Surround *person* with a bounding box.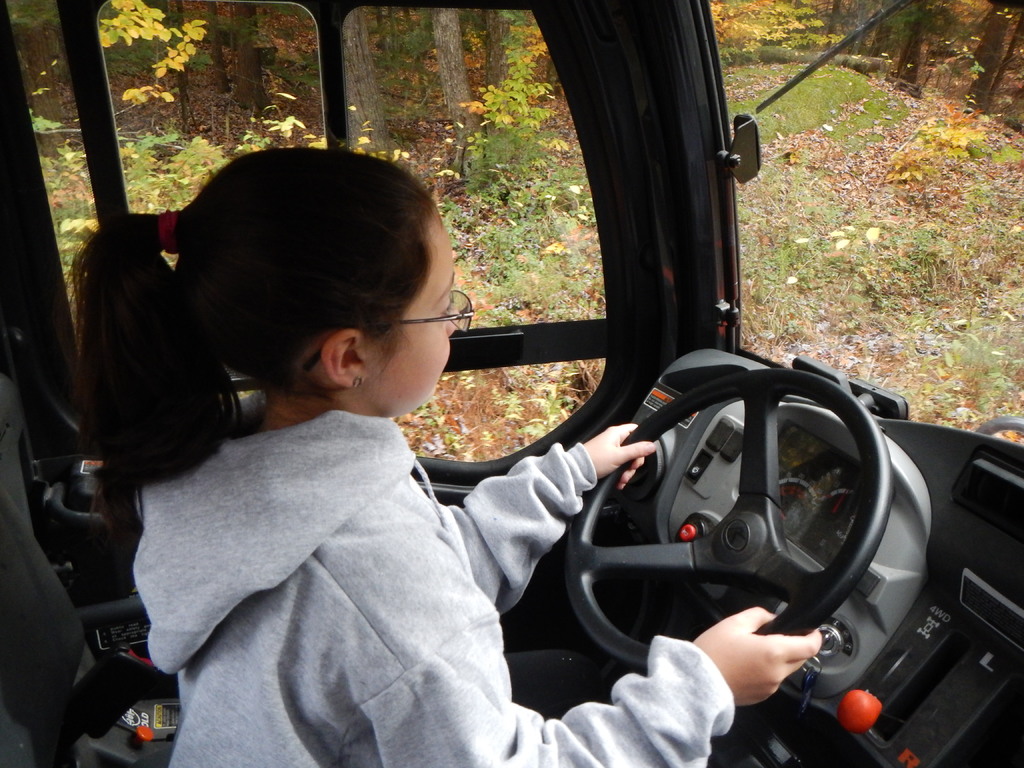
58/140/824/766.
